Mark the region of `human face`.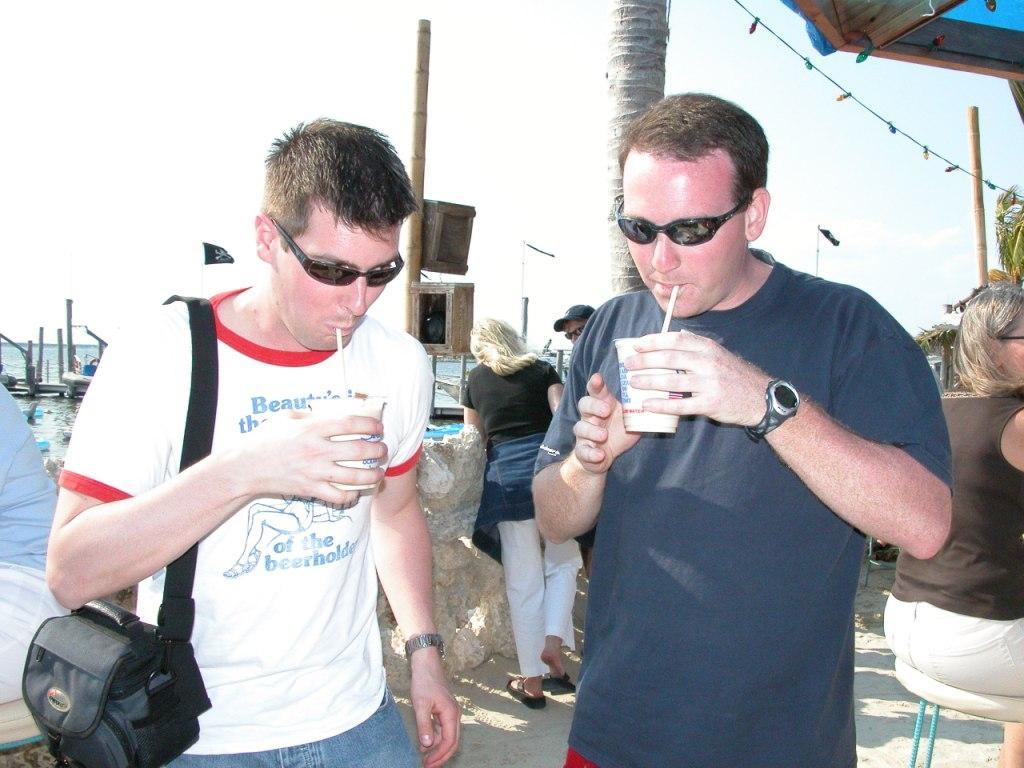
Region: 561:319:583:344.
